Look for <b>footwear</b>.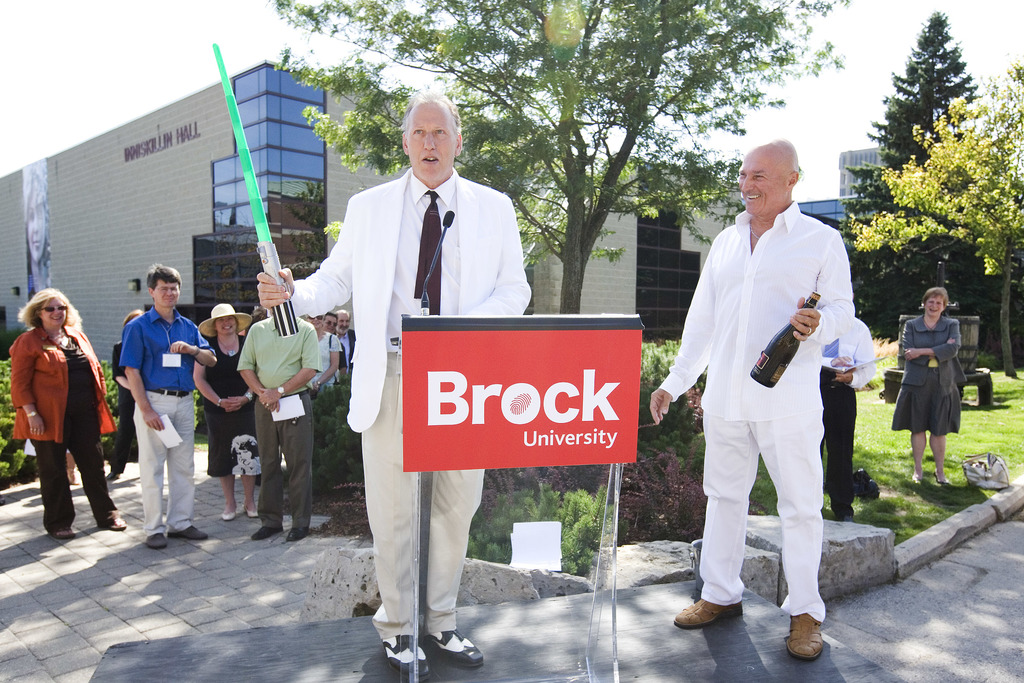
Found: 287 525 310 545.
